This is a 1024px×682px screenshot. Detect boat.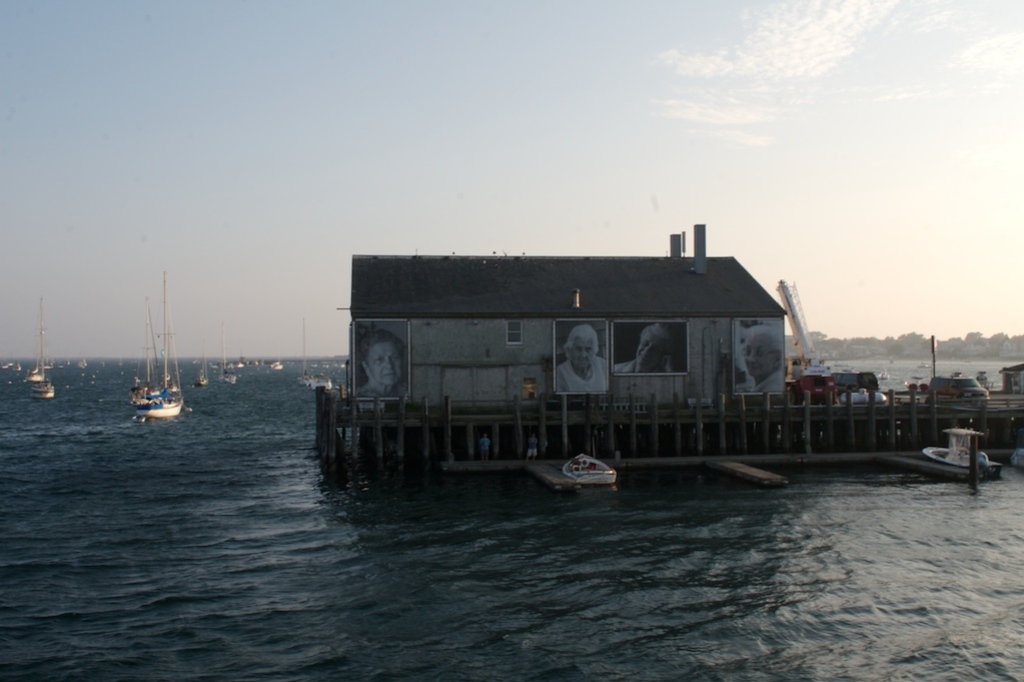
bbox=(559, 447, 618, 482).
